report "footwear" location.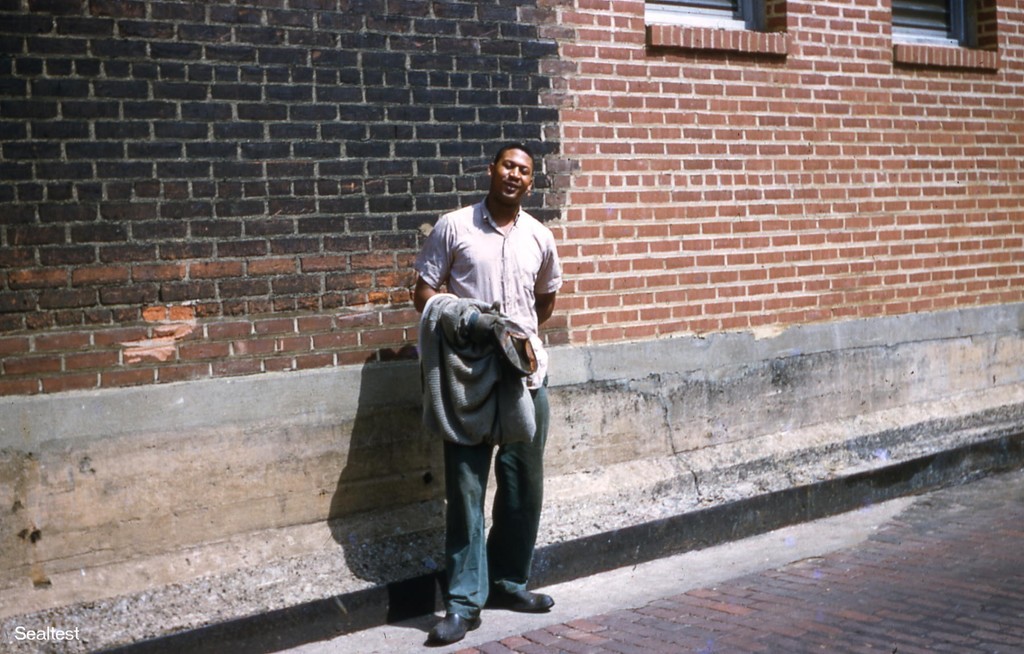
Report: bbox=(489, 585, 557, 613).
